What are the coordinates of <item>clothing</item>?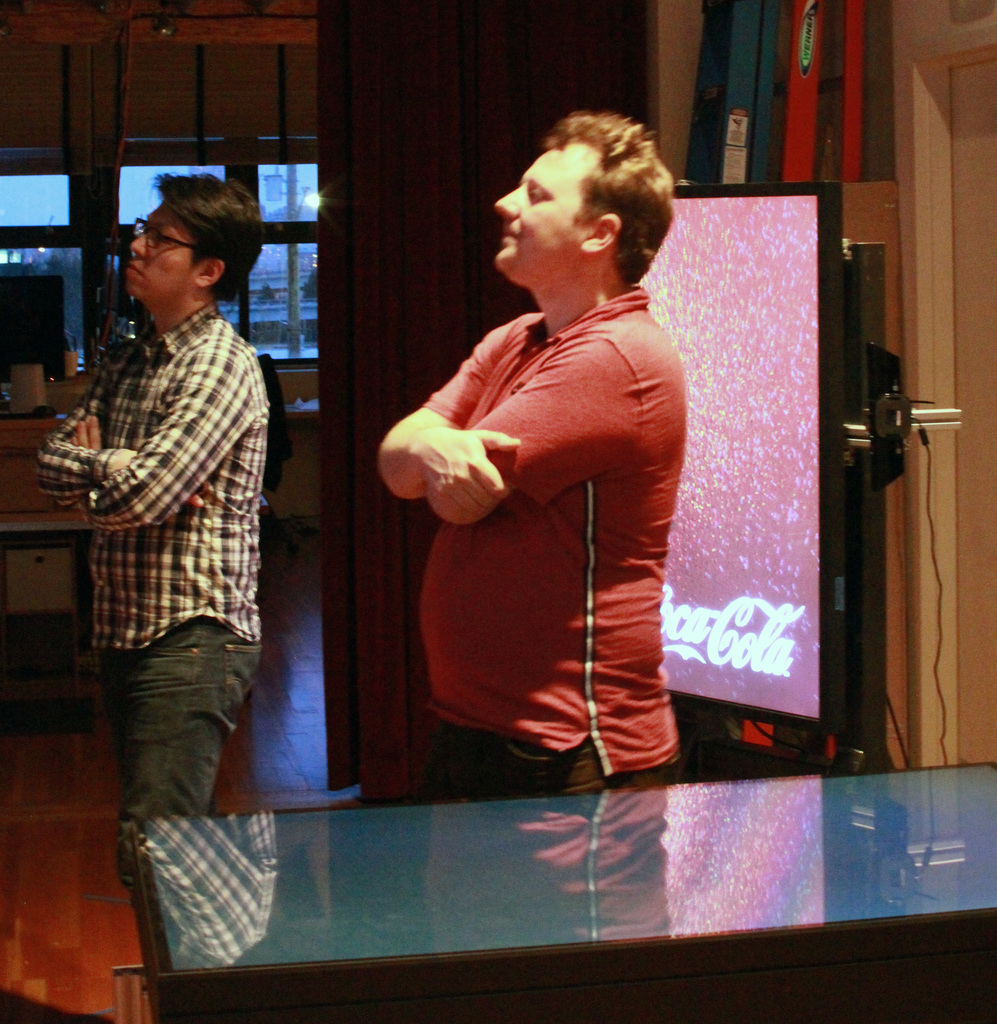
region(418, 286, 684, 804).
